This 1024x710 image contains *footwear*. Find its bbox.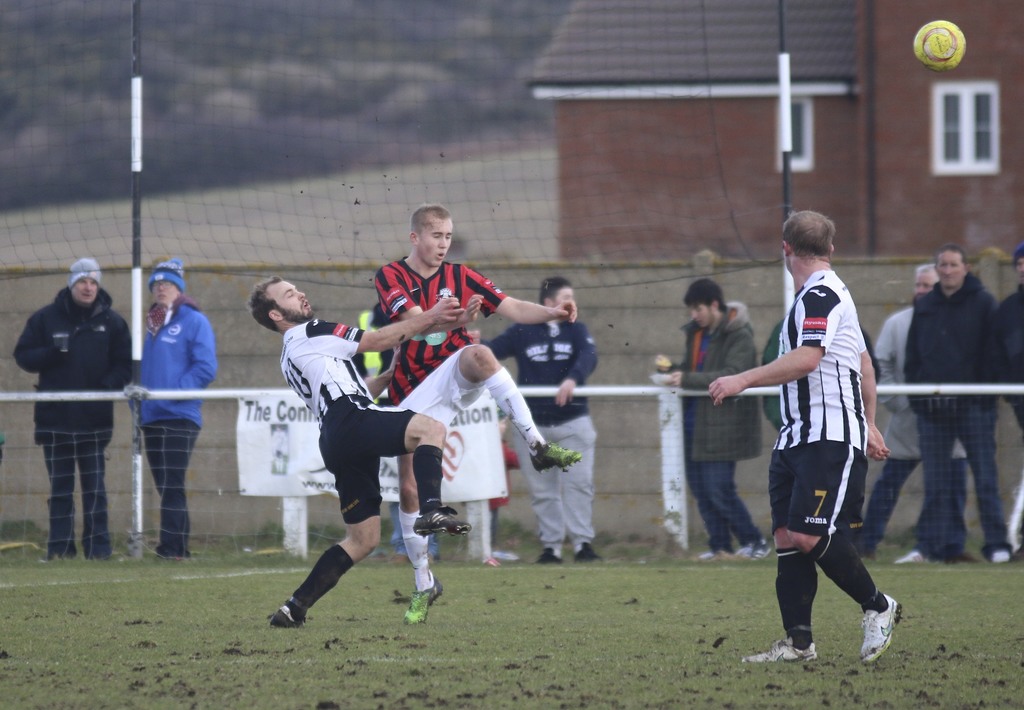
box=[402, 581, 447, 628].
